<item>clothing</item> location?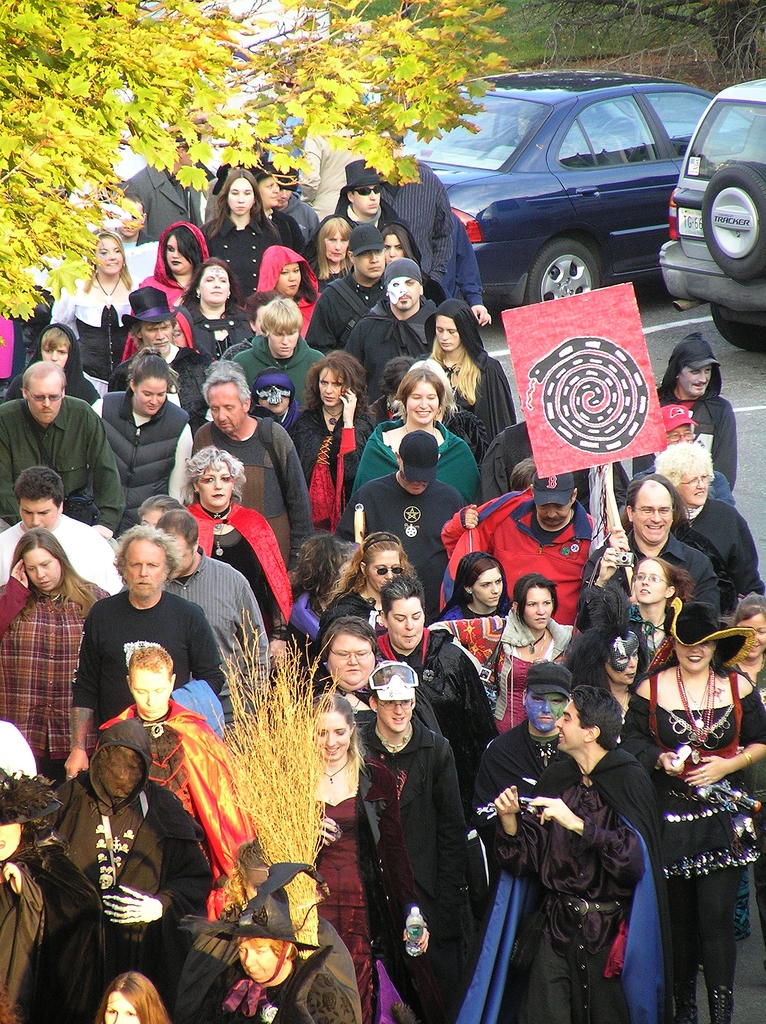
[x1=0, y1=294, x2=55, y2=378]
